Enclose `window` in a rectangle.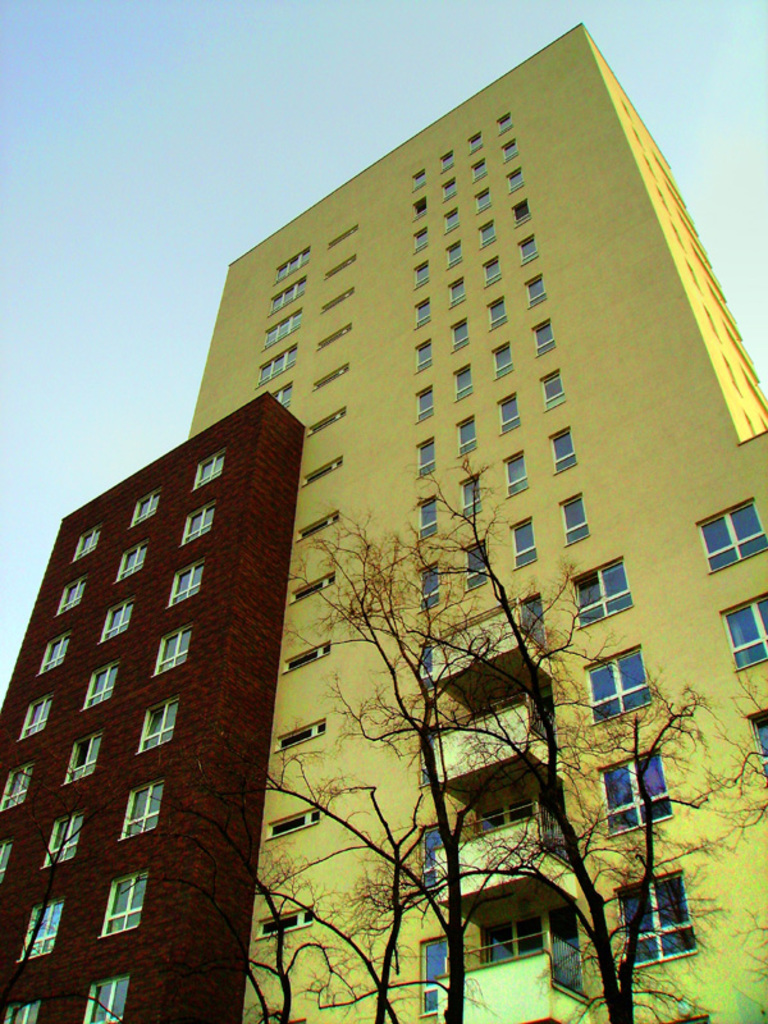
156/623/195/675.
